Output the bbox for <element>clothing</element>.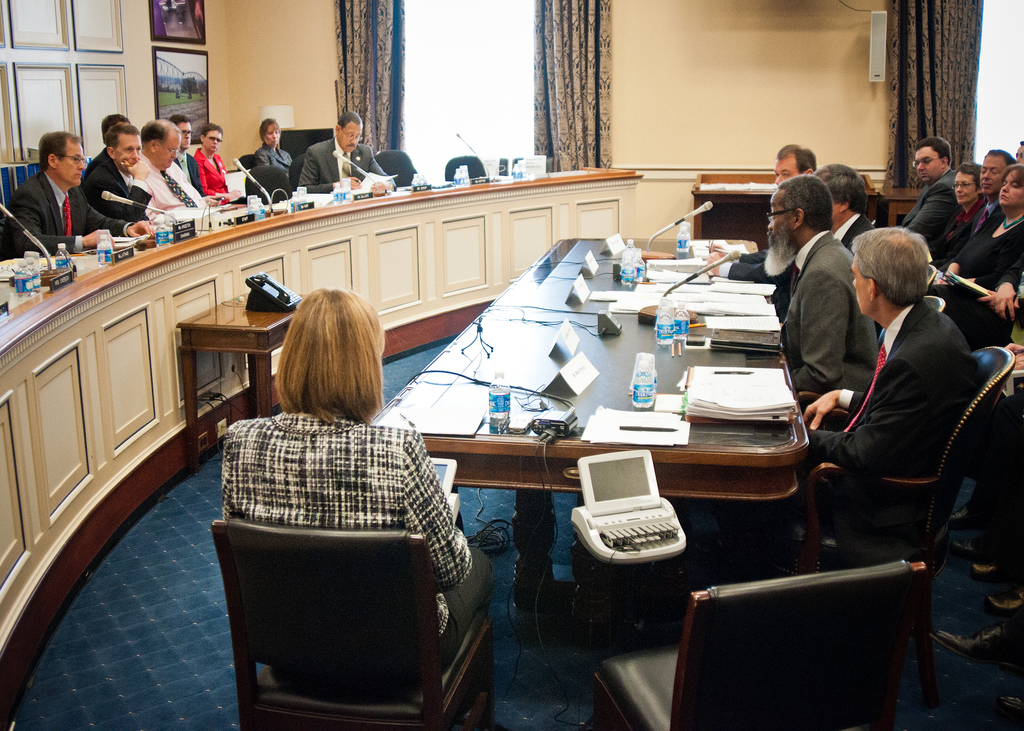
locate(935, 197, 985, 268).
